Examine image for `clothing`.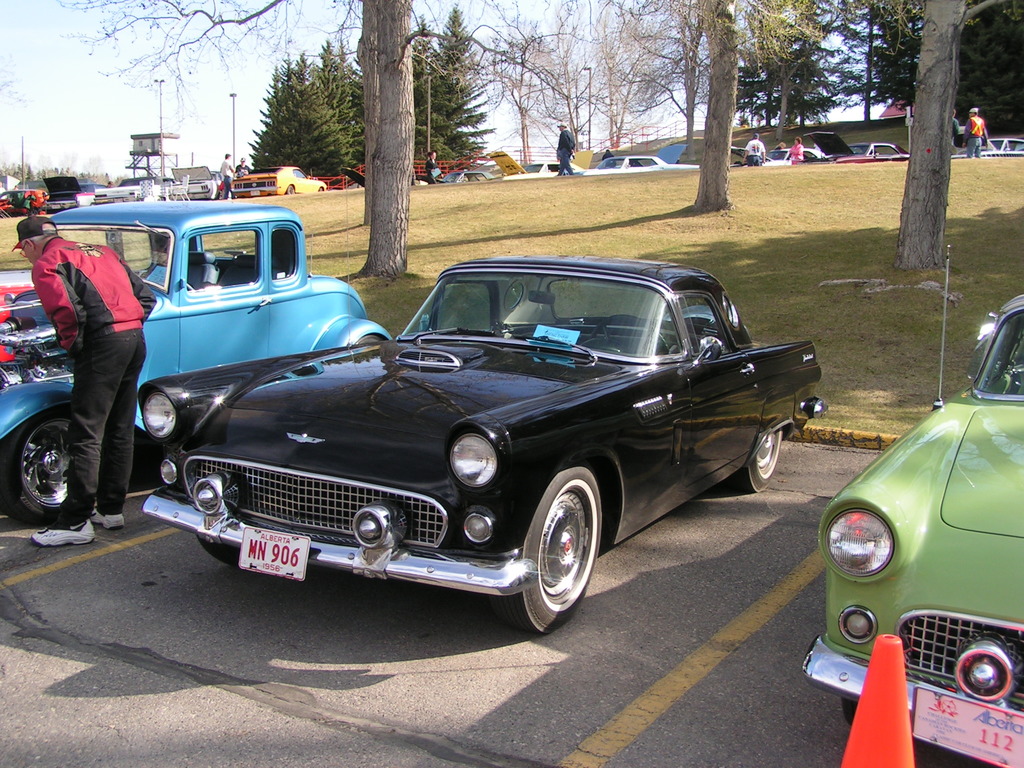
Examination result: 554 129 576 180.
